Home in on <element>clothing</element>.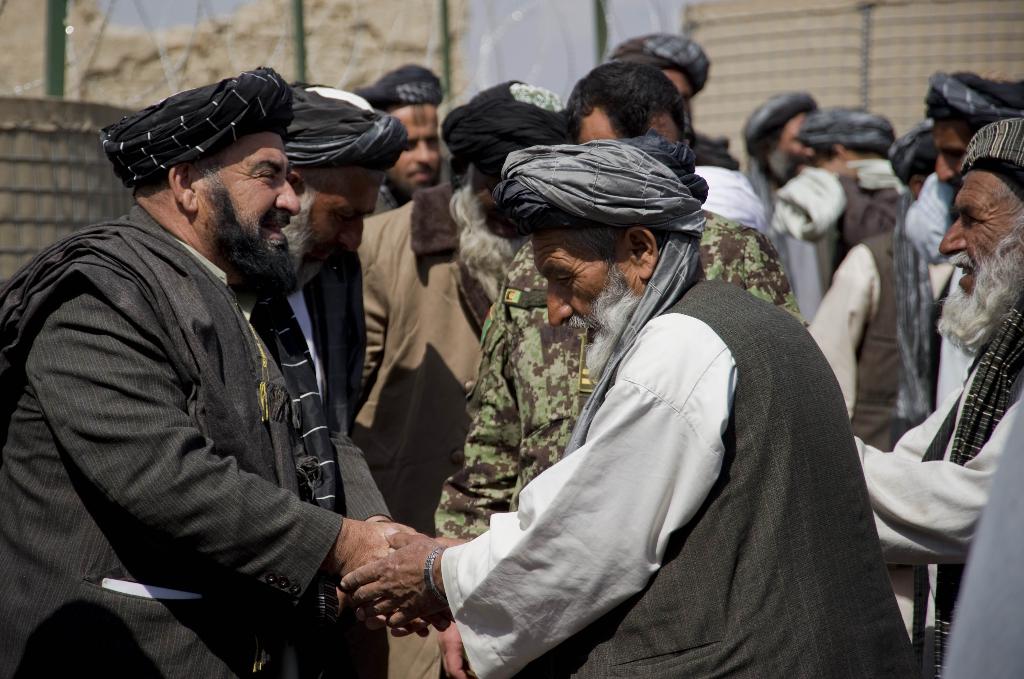
Homed in at select_region(352, 180, 512, 678).
